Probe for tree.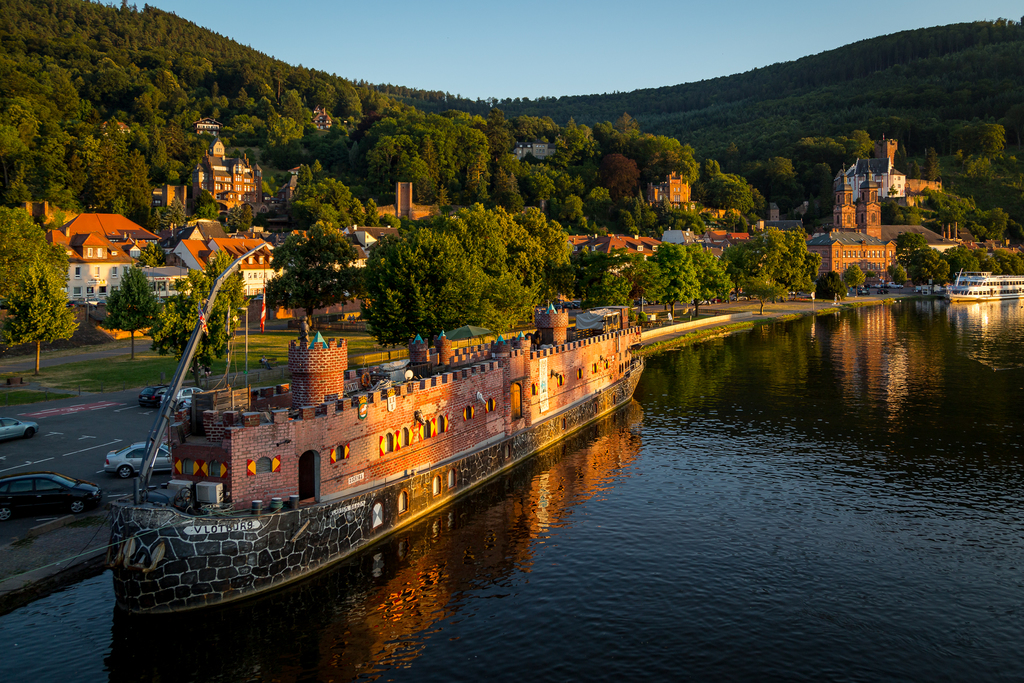
Probe result: x1=160, y1=243, x2=230, y2=356.
